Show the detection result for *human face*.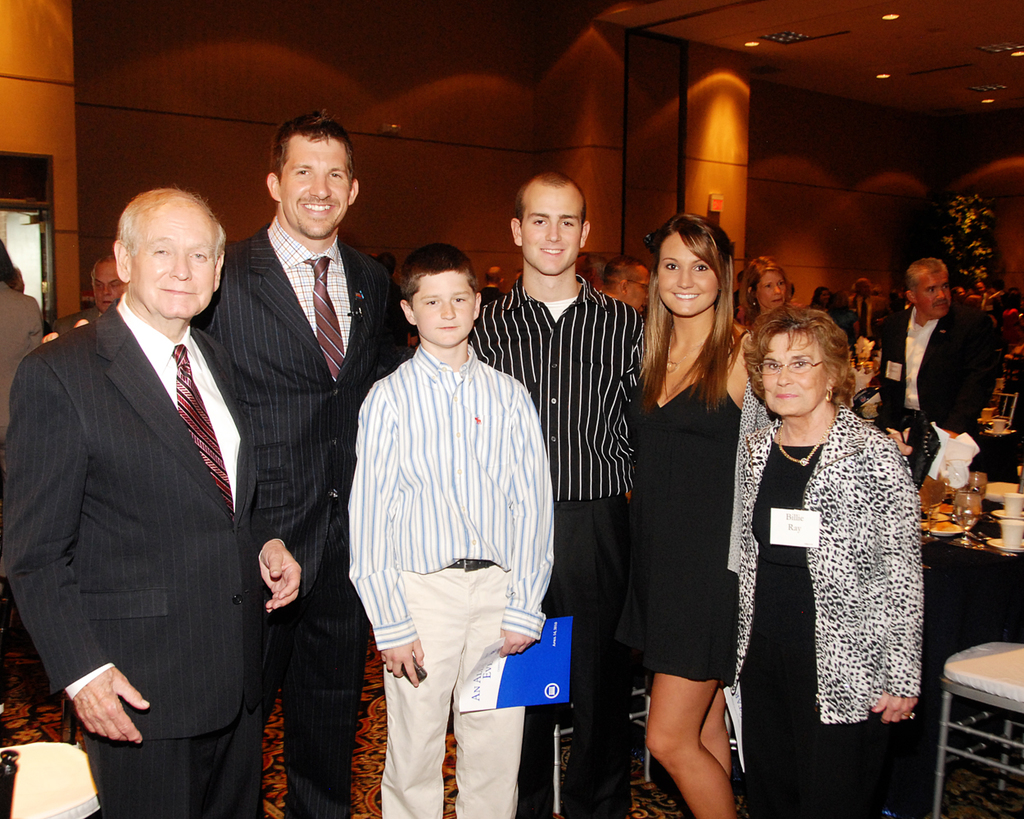
{"left": 754, "top": 270, "right": 788, "bottom": 313}.
